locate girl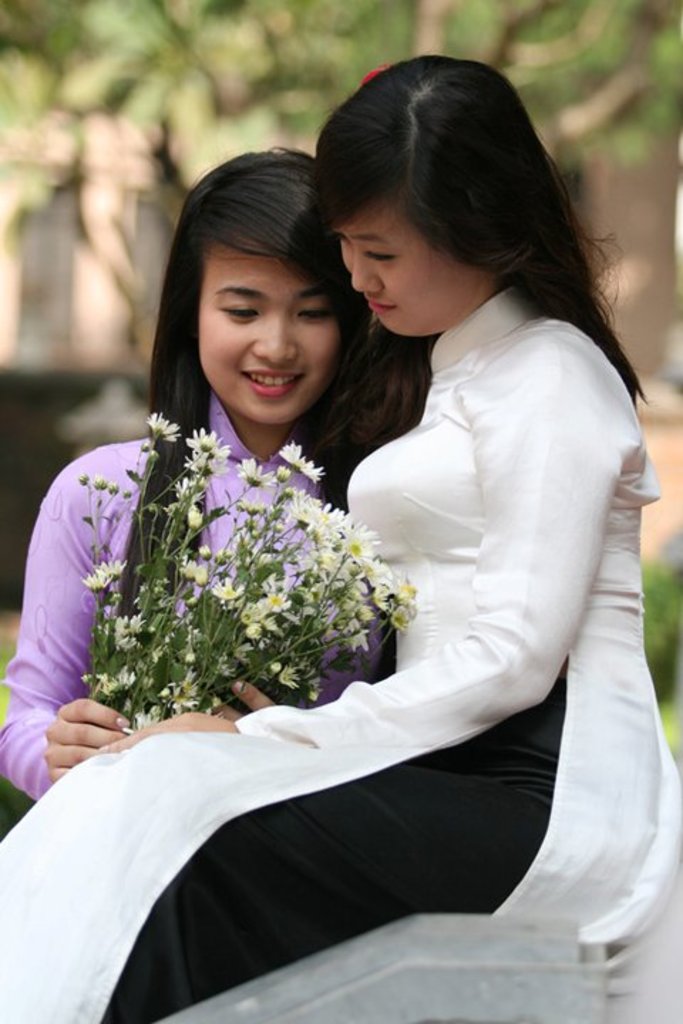
(0,60,682,1023)
